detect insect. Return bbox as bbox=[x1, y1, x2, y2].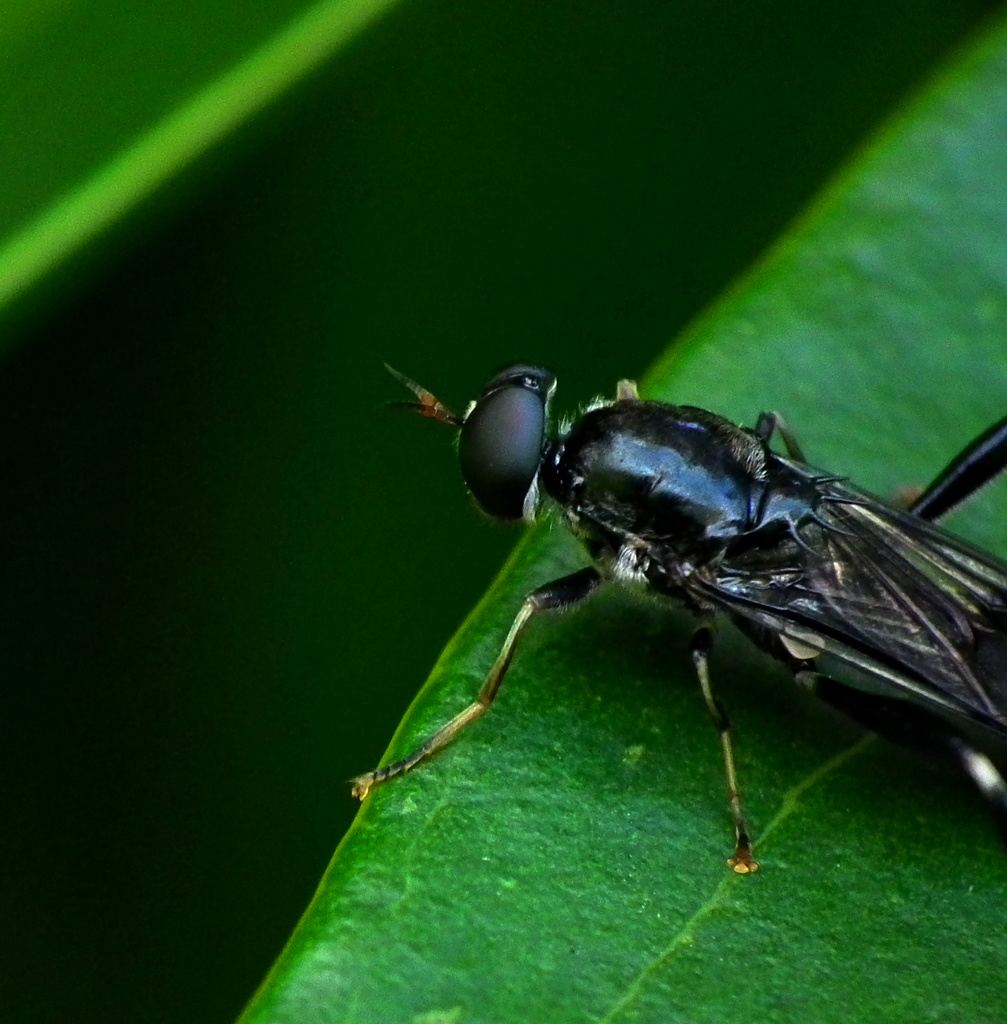
bbox=[351, 355, 1006, 873].
